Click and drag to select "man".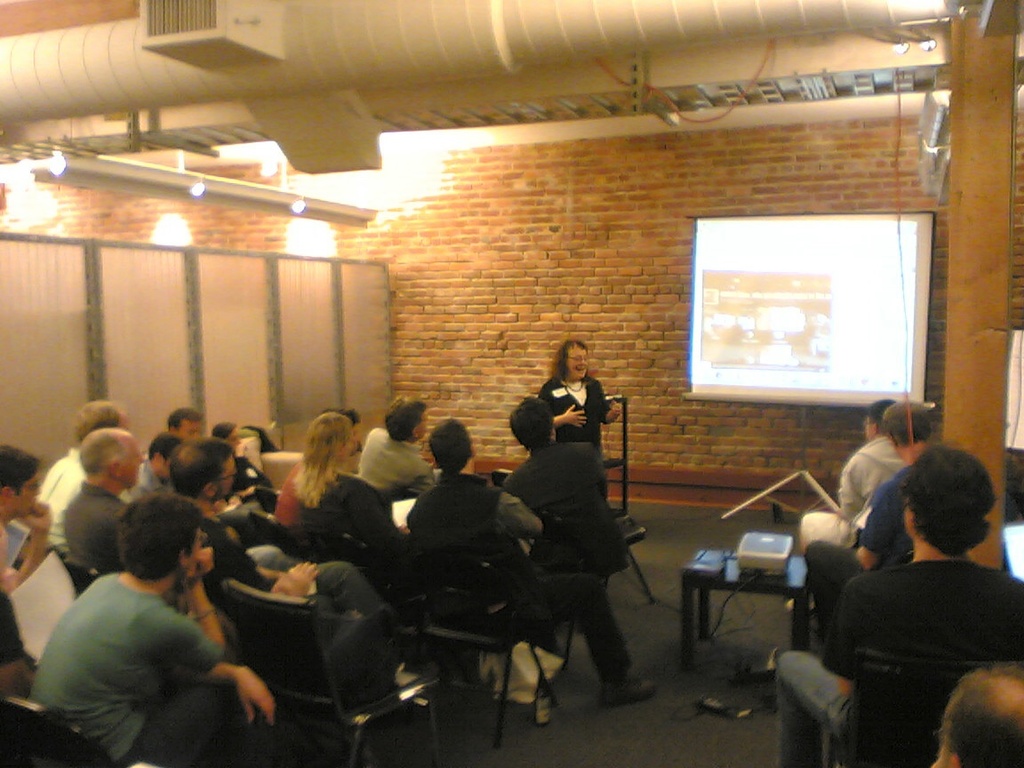
Selection: 357/391/441/497.
